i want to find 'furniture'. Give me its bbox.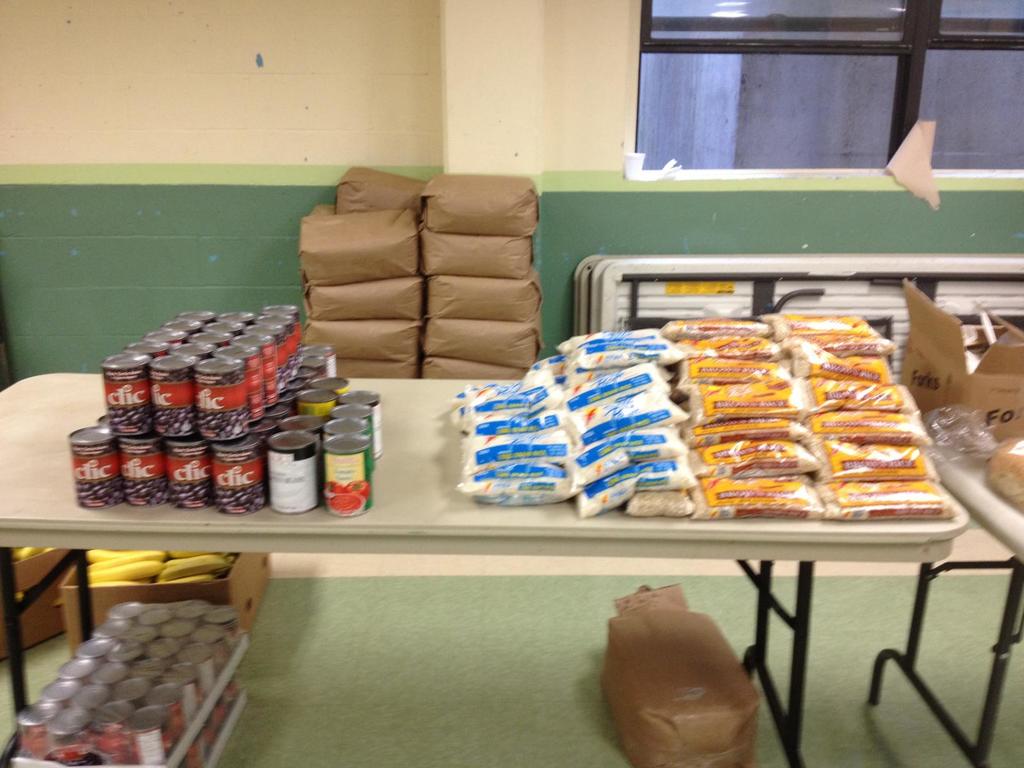
[572, 253, 604, 343].
